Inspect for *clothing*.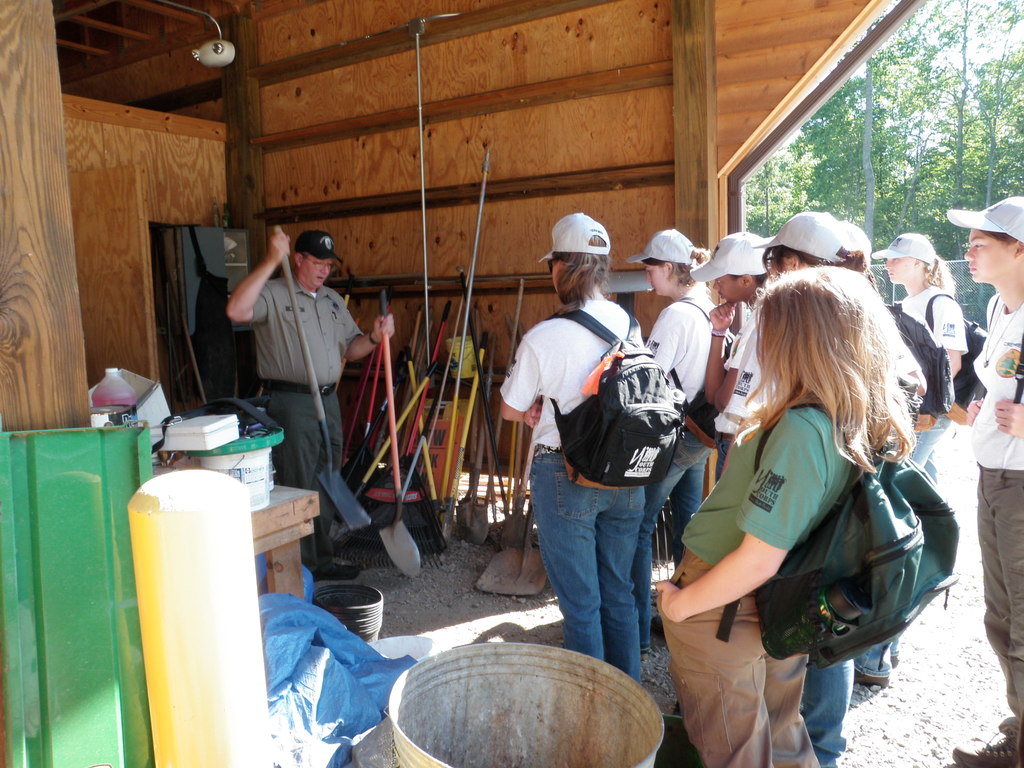
Inspection: (716,291,771,476).
